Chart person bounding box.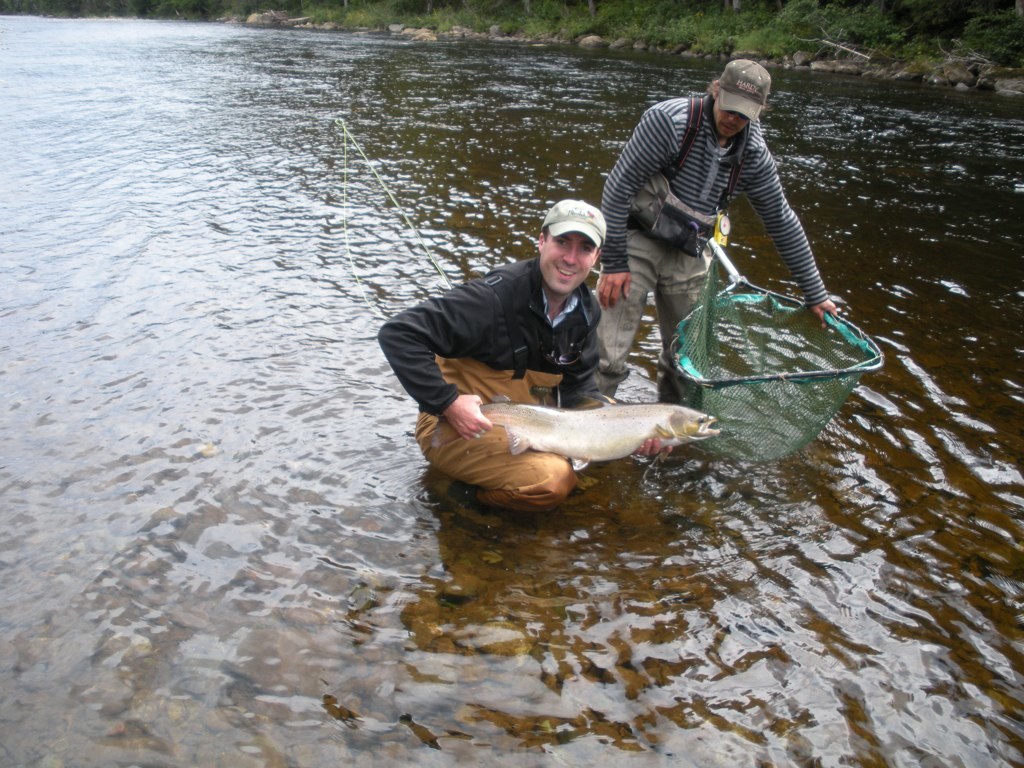
Charted: 369 194 678 536.
